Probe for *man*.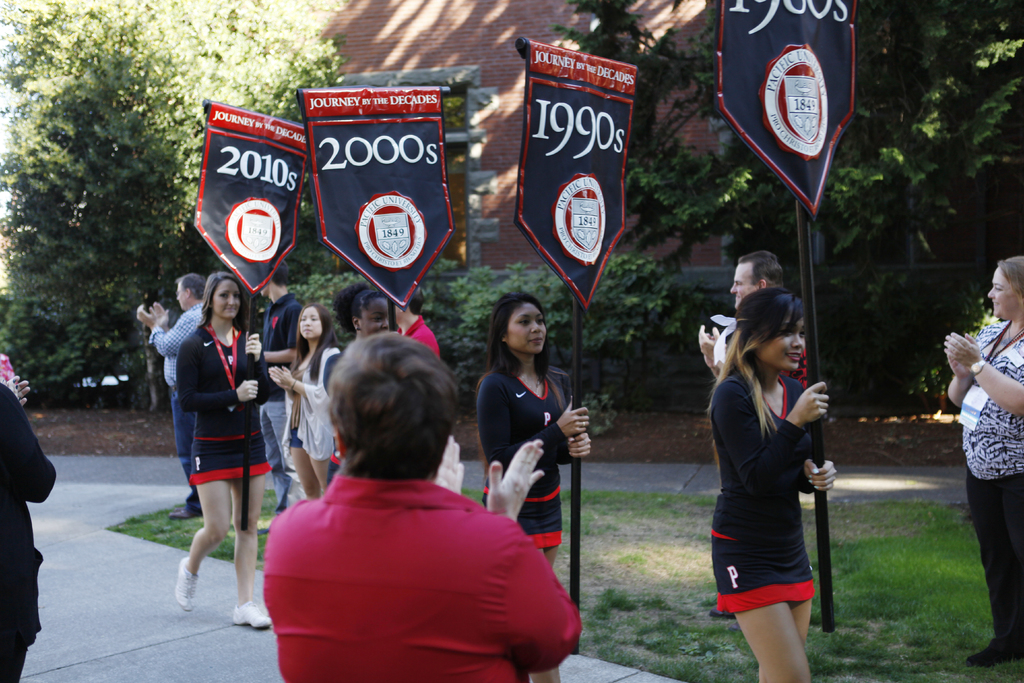
Probe result: 260/259/310/536.
